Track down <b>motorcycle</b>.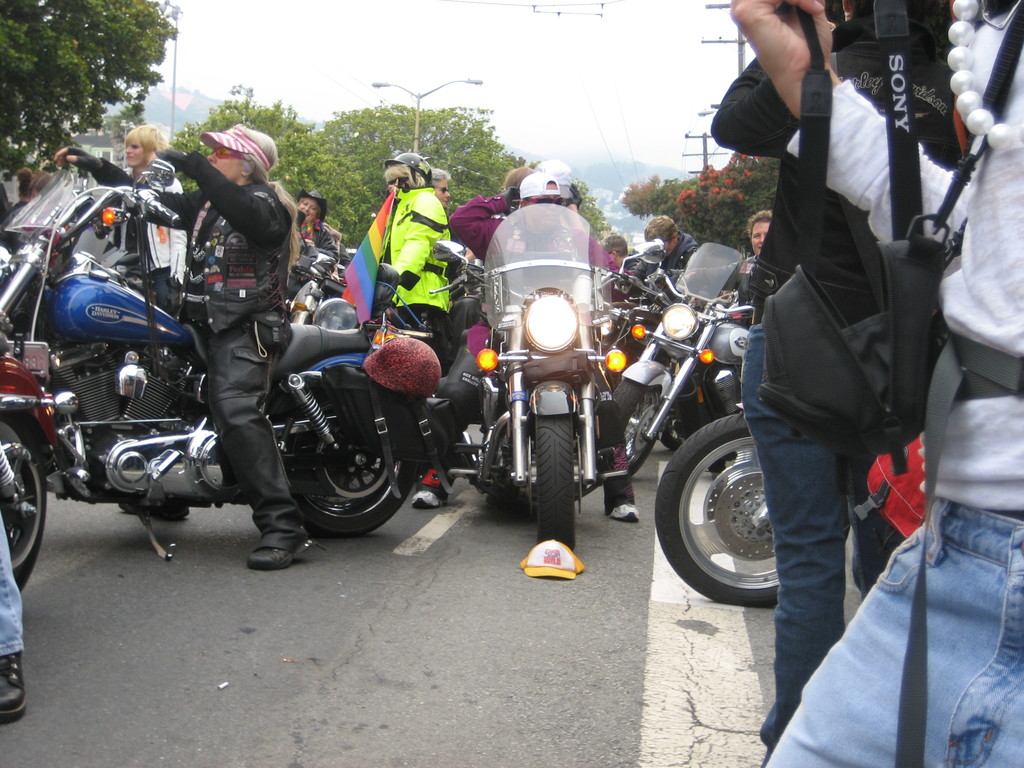
Tracked to <region>419, 204, 645, 556</region>.
